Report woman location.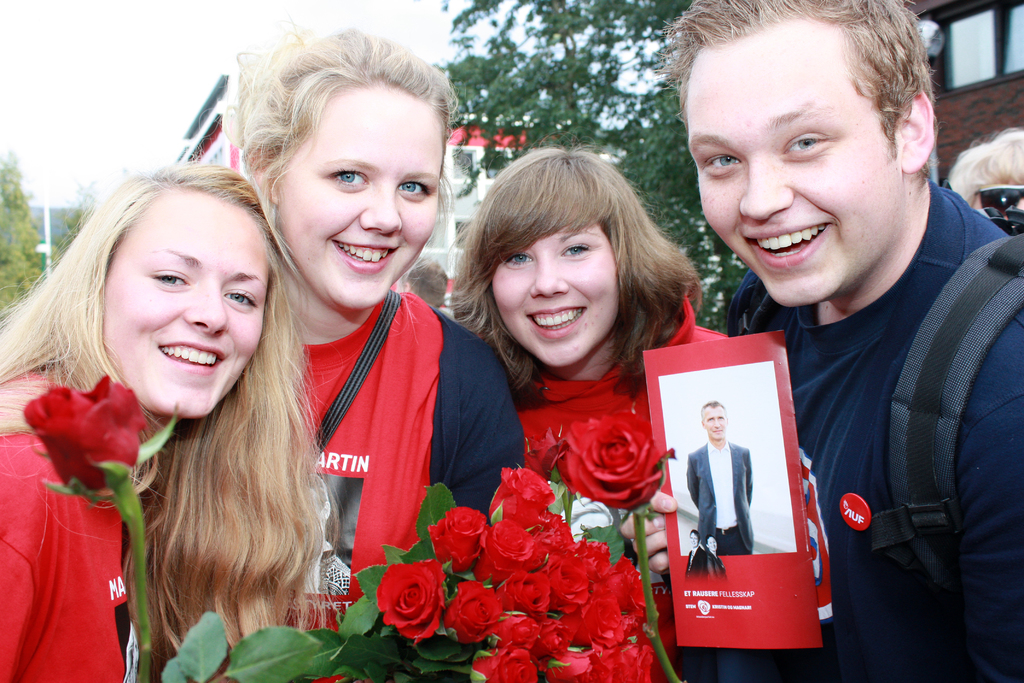
Report: [x1=0, y1=156, x2=345, y2=682].
